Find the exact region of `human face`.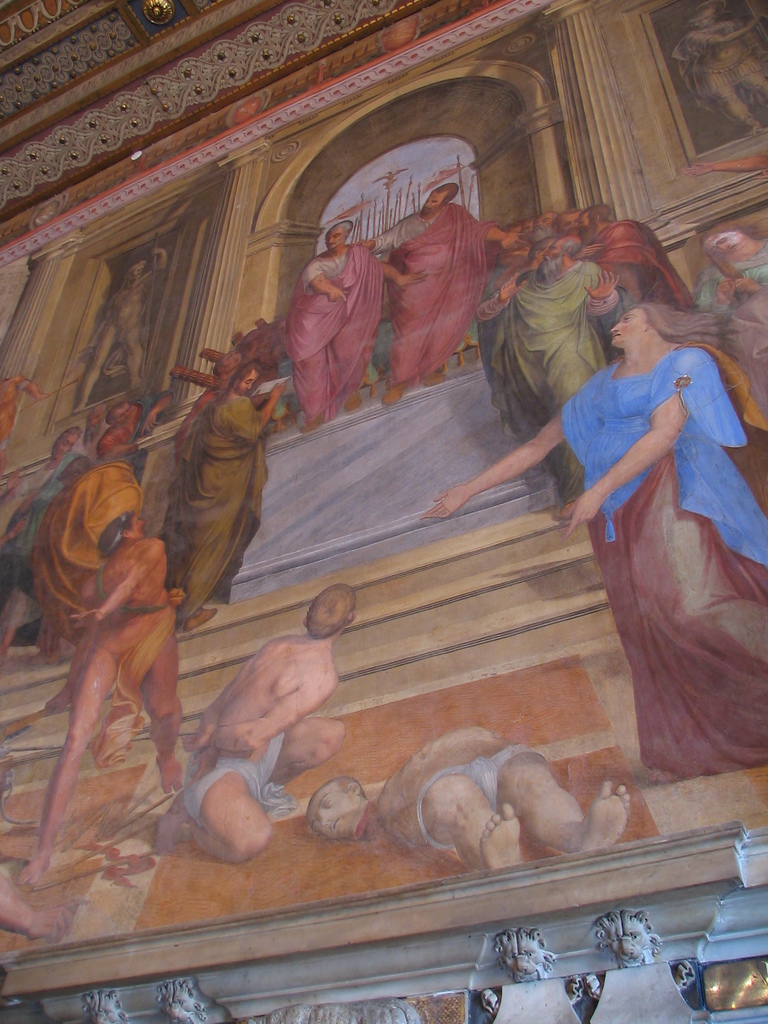
Exact region: Rect(131, 519, 138, 537).
